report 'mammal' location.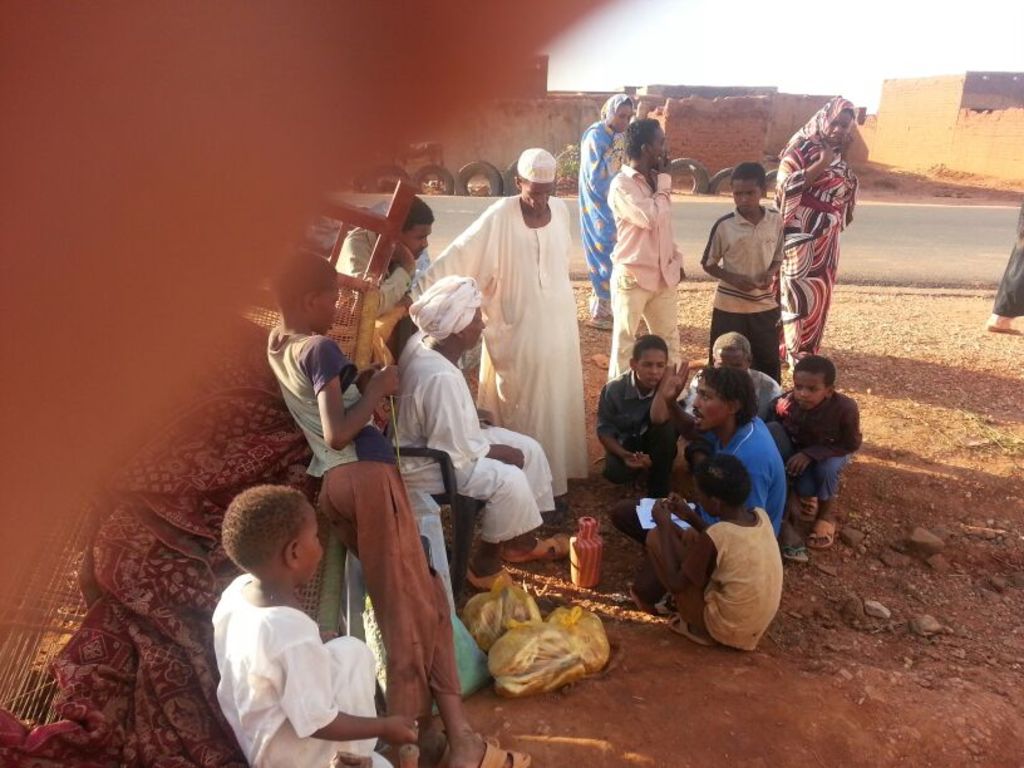
Report: <bbox>648, 368, 791, 535</bbox>.
